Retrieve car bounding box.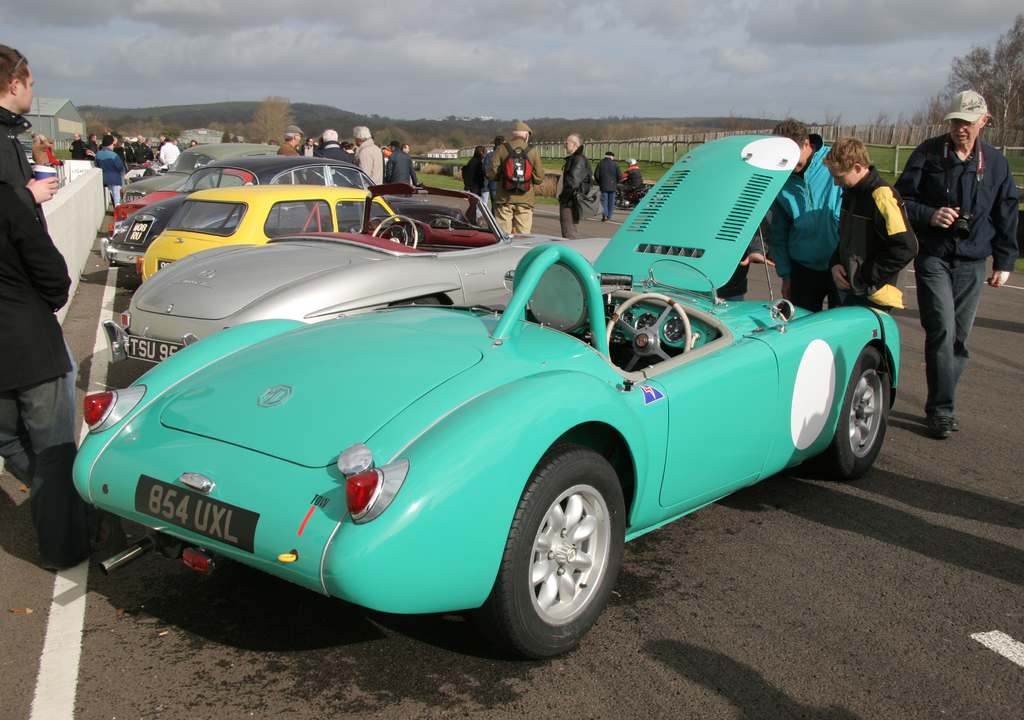
Bounding box: (139, 181, 399, 284).
